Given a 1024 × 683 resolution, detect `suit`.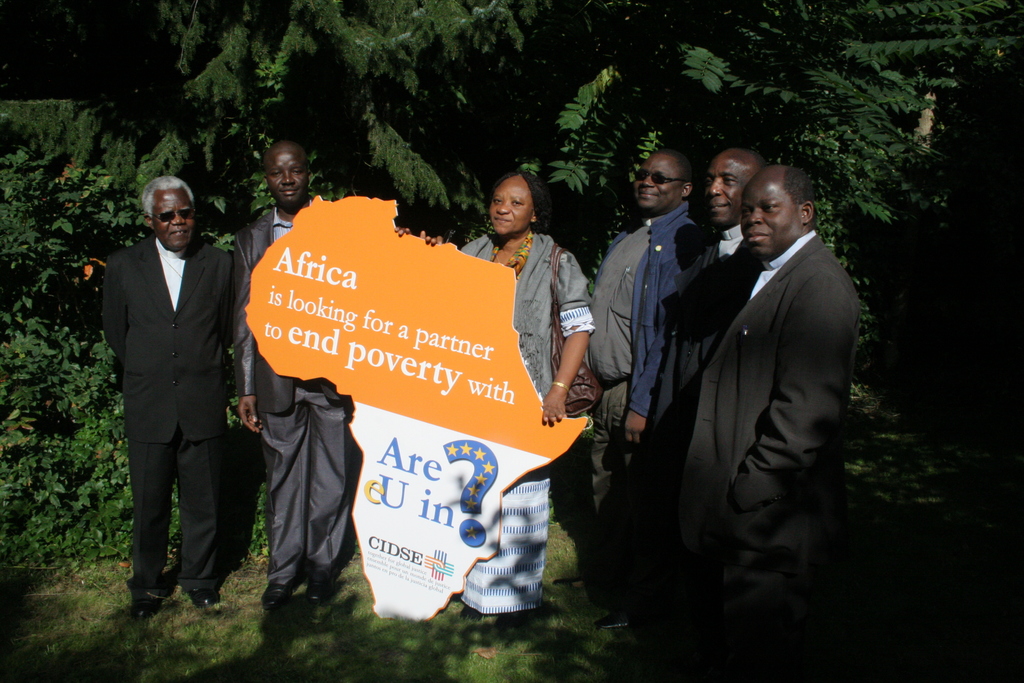
box=[234, 204, 358, 585].
